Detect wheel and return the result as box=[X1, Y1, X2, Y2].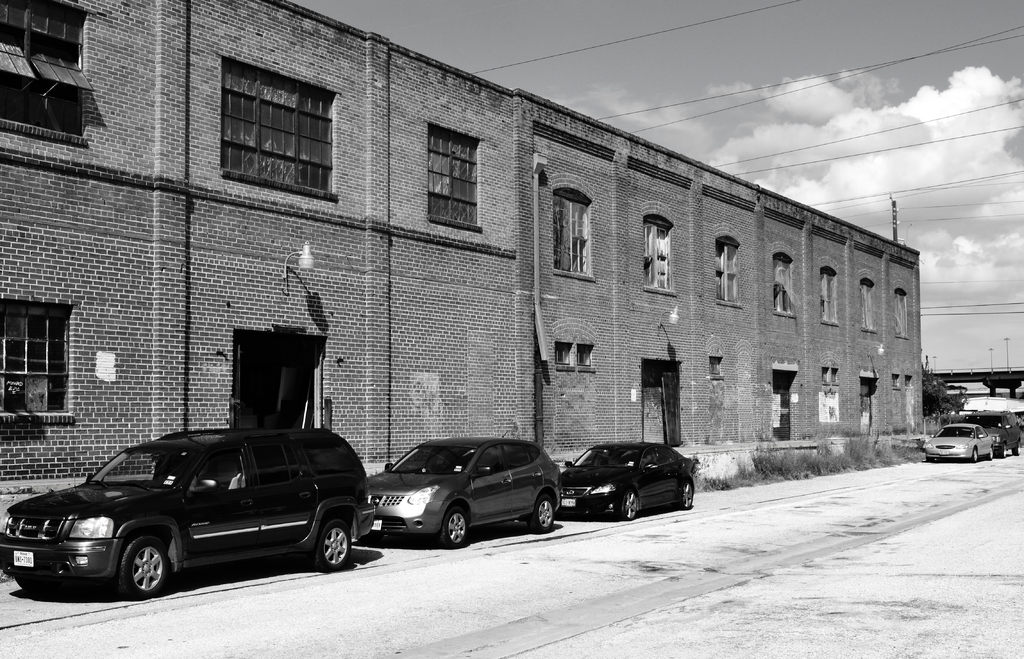
box=[441, 508, 468, 546].
